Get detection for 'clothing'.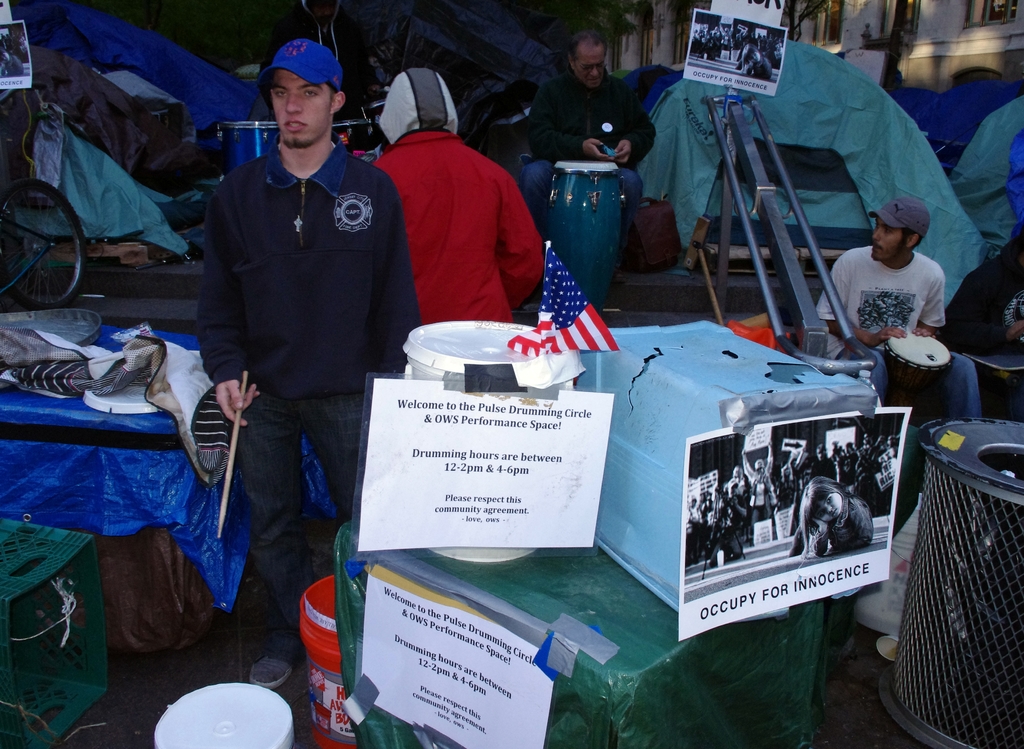
Detection: BBox(378, 87, 534, 331).
